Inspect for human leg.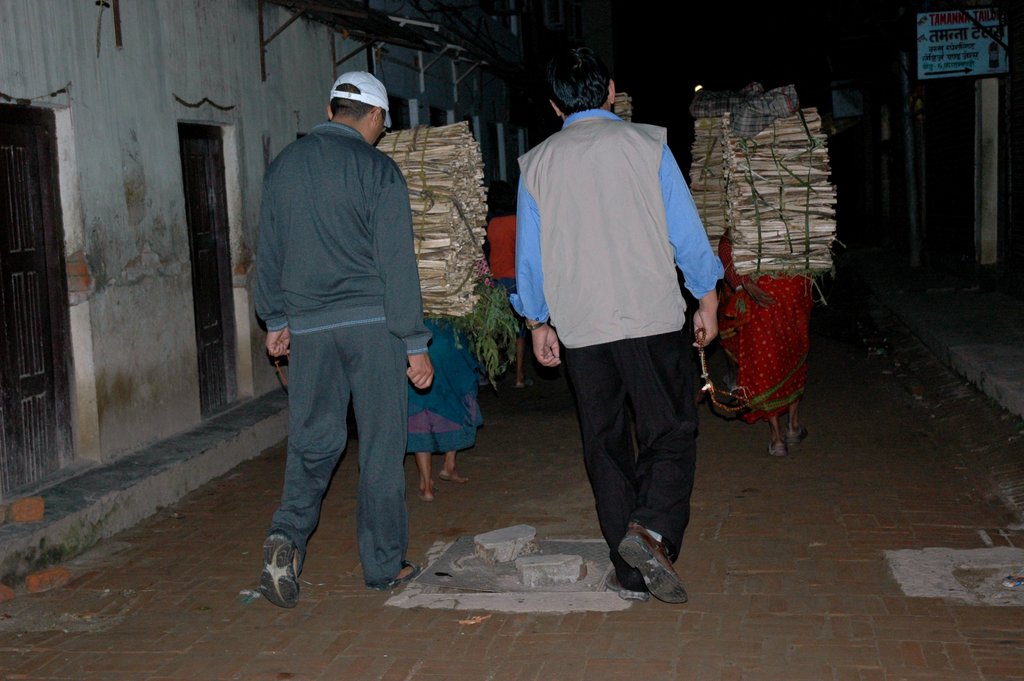
Inspection: l=418, t=454, r=435, b=502.
